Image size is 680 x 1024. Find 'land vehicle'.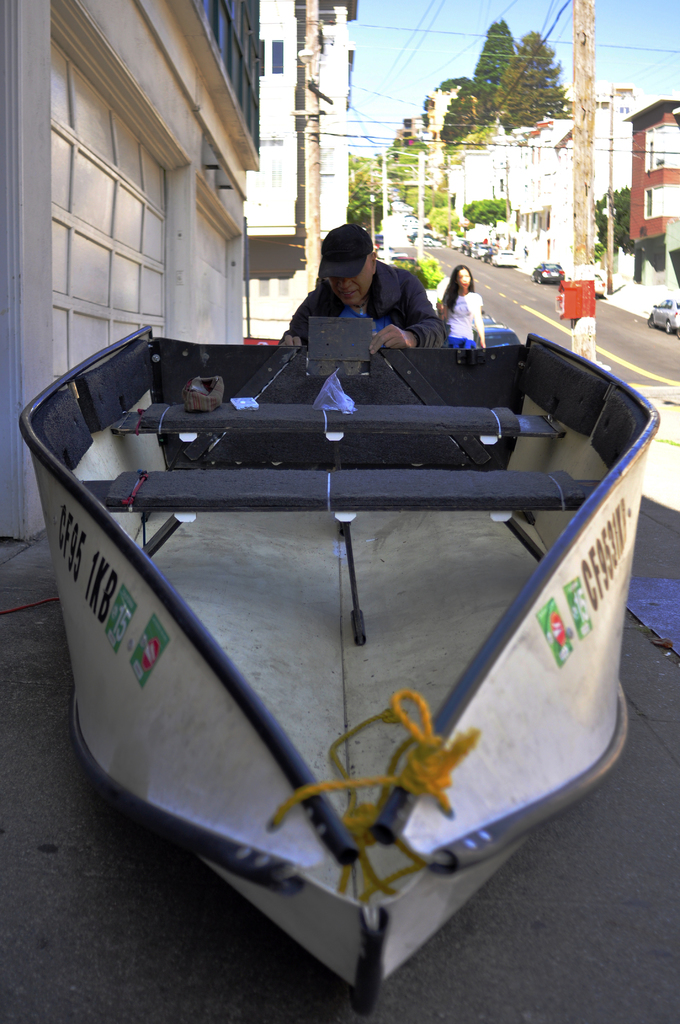
{"x1": 649, "y1": 298, "x2": 672, "y2": 333}.
